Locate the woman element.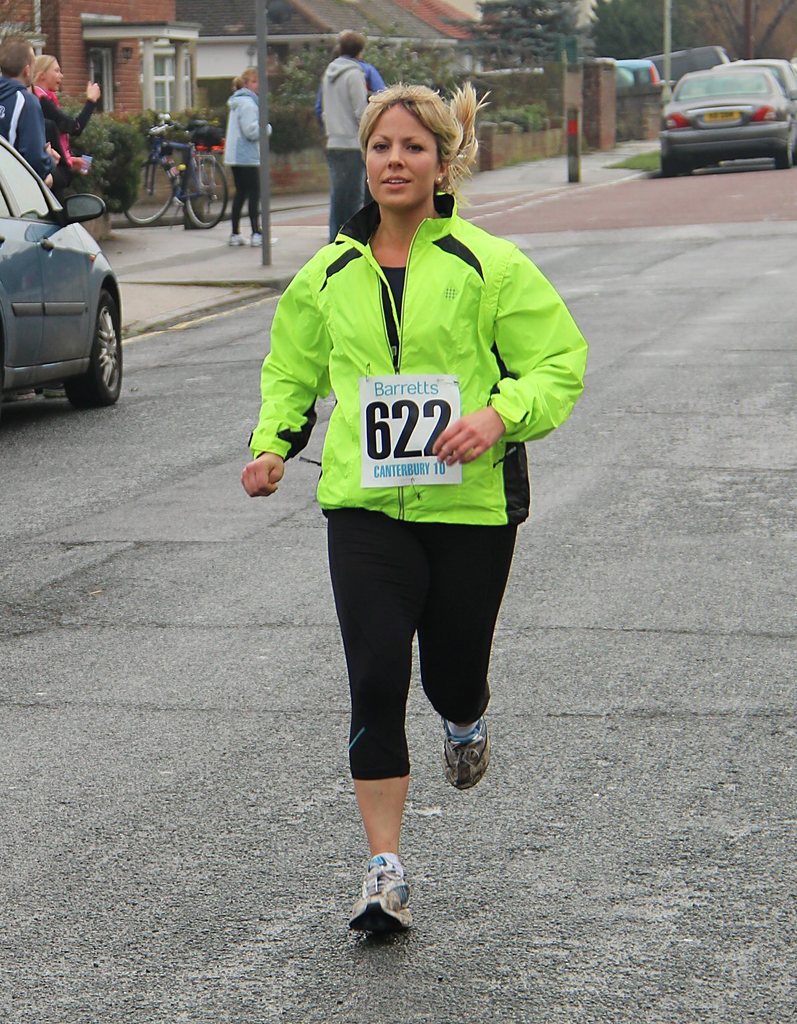
Element bbox: <box>34,56,100,182</box>.
